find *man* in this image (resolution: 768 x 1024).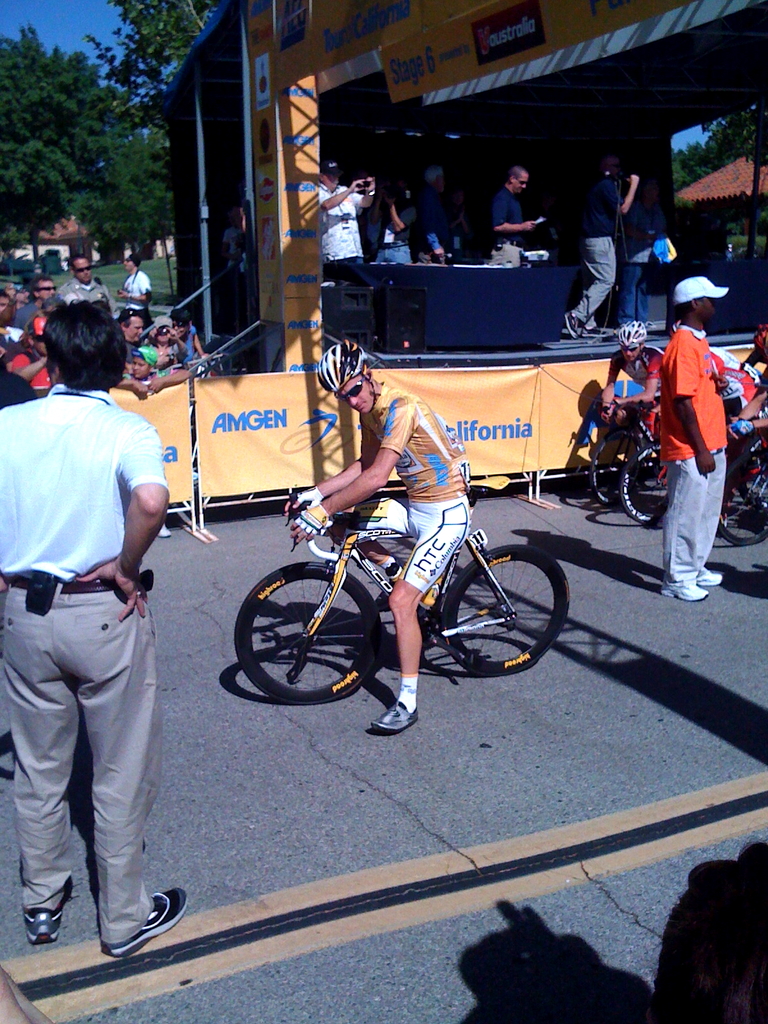
[59, 248, 113, 314].
